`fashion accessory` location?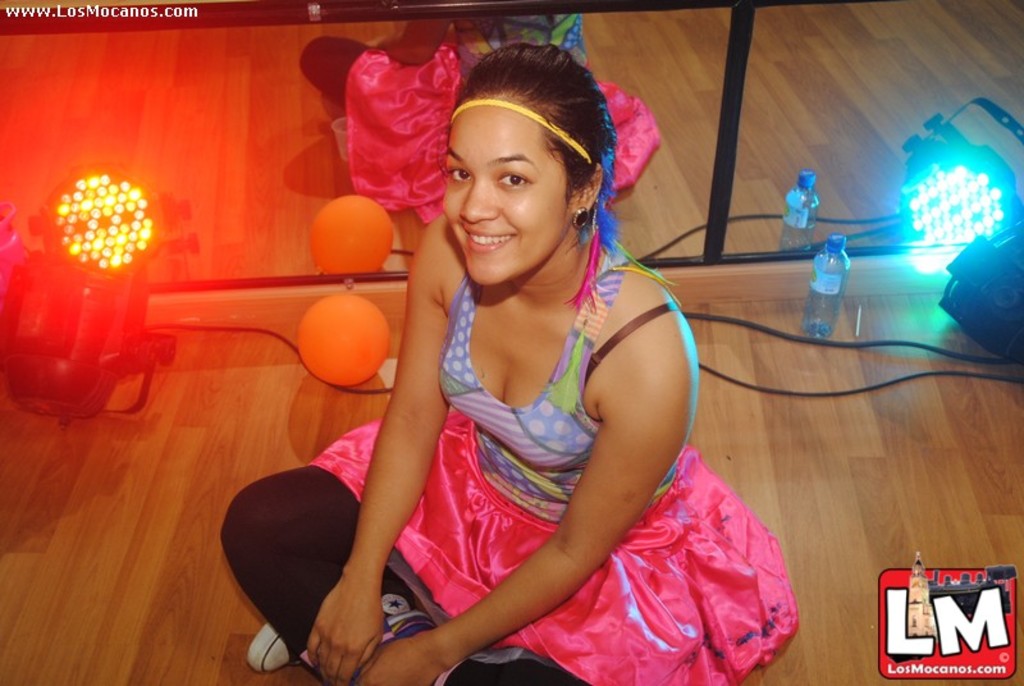
box(566, 59, 682, 308)
